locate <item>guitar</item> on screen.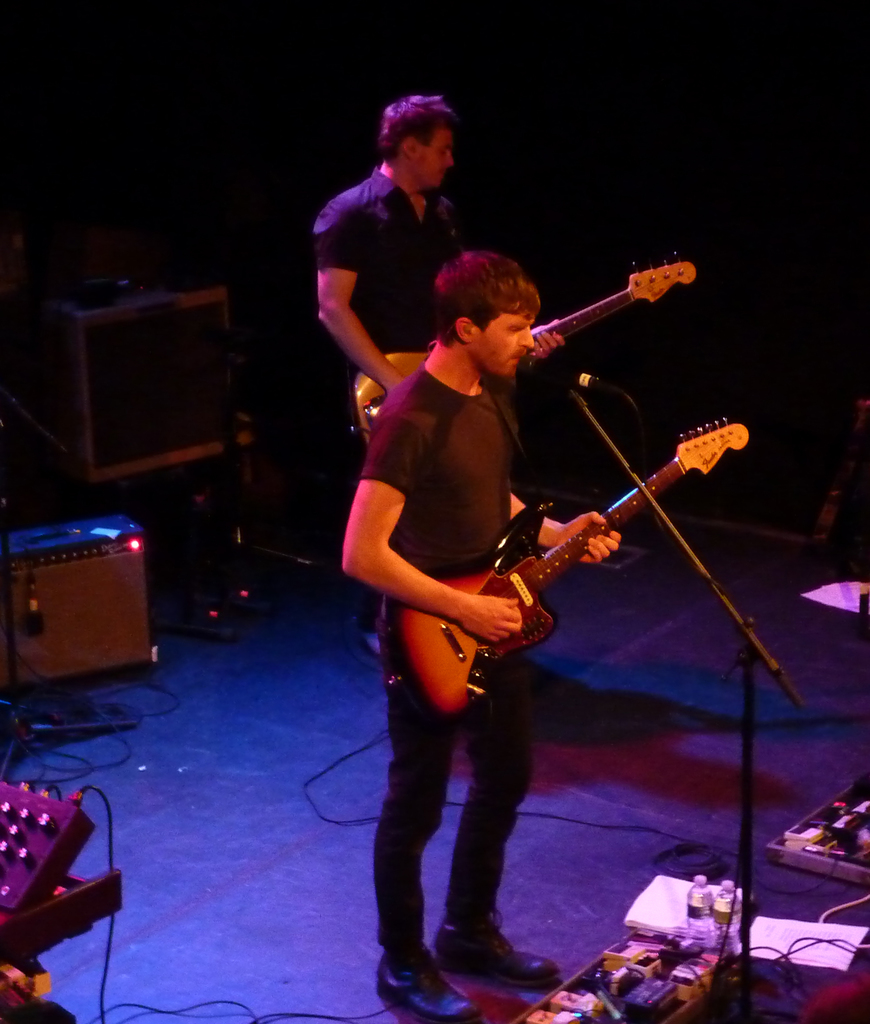
On screen at (347,244,699,449).
